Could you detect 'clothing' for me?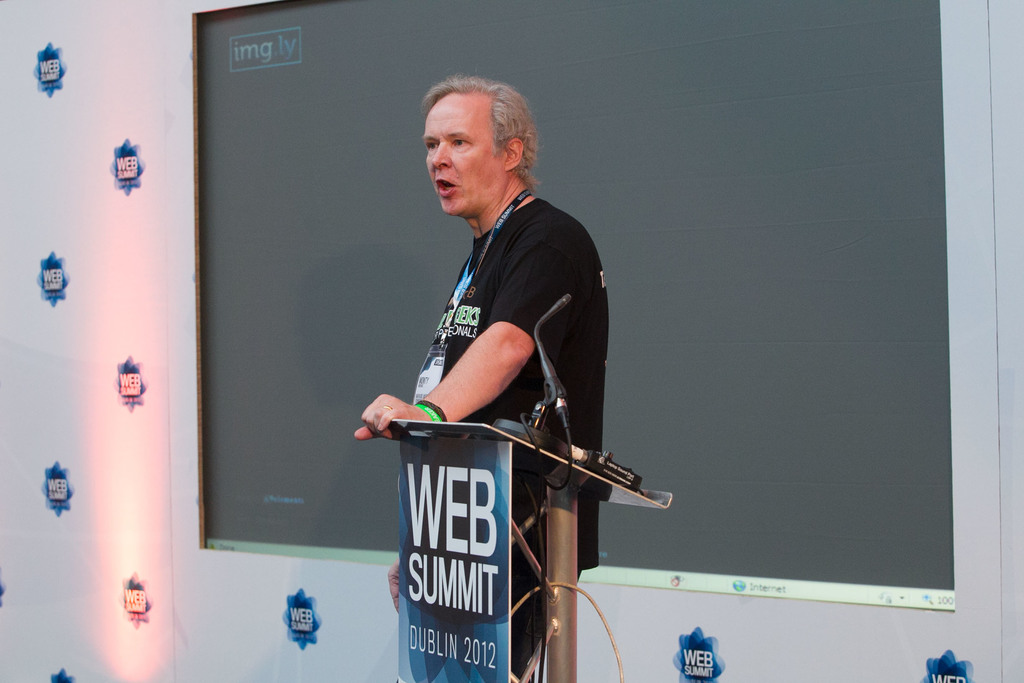
Detection result: 408 198 614 682.
